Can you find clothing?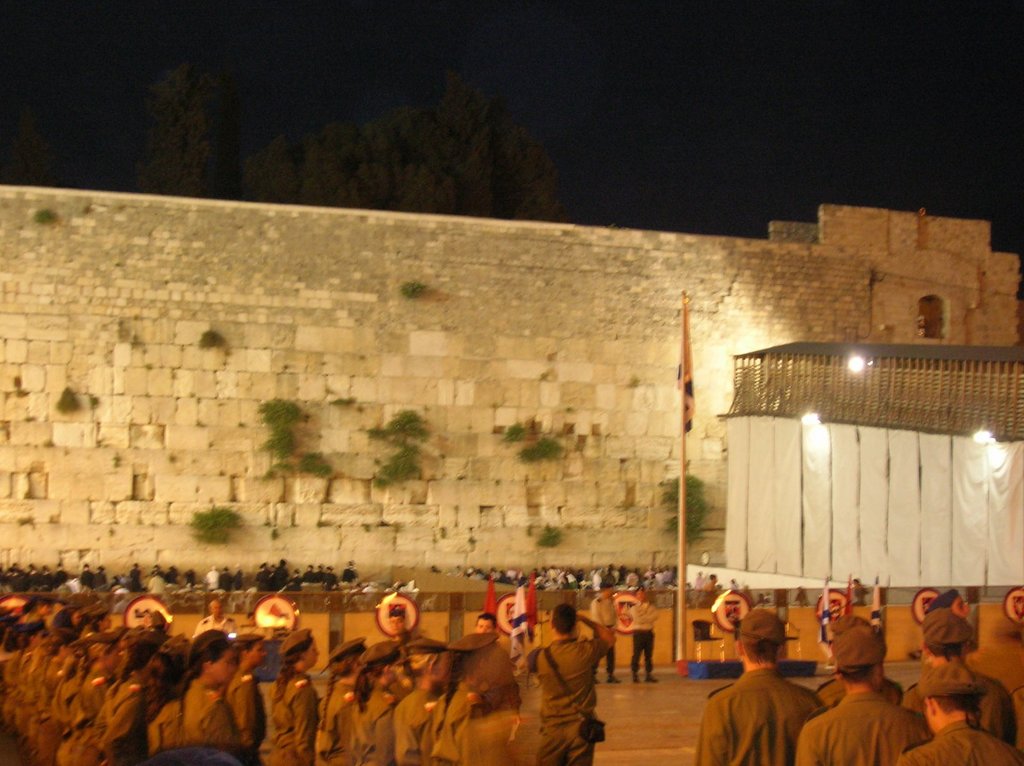
Yes, bounding box: [left=851, top=583, right=870, bottom=610].
